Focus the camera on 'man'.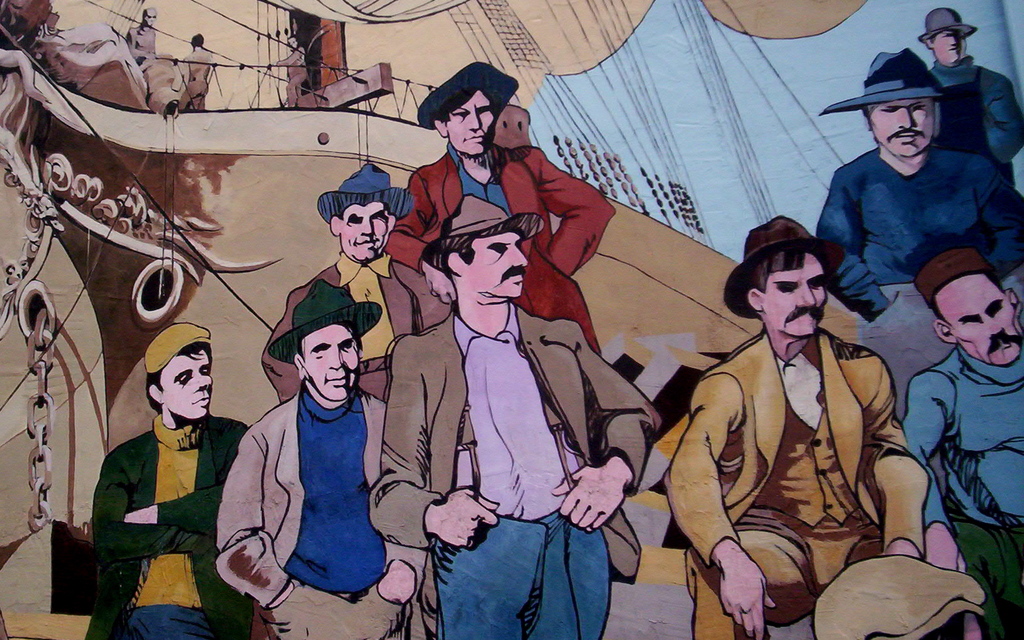
Focus region: 83, 326, 230, 622.
